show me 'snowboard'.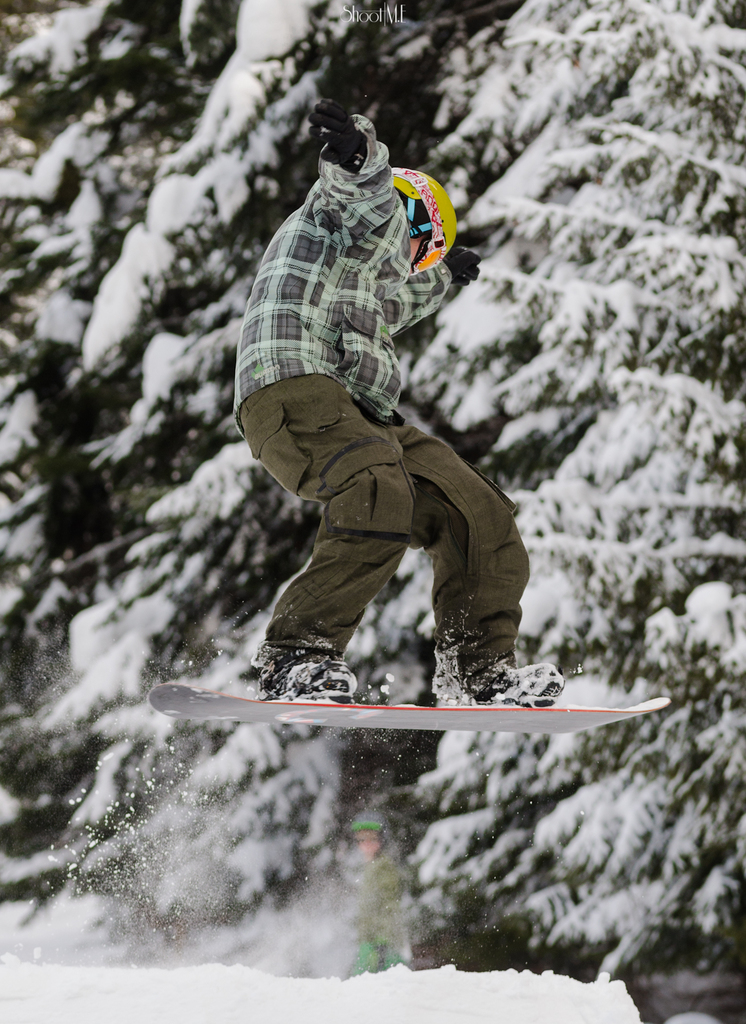
'snowboard' is here: (x1=145, y1=644, x2=674, y2=733).
